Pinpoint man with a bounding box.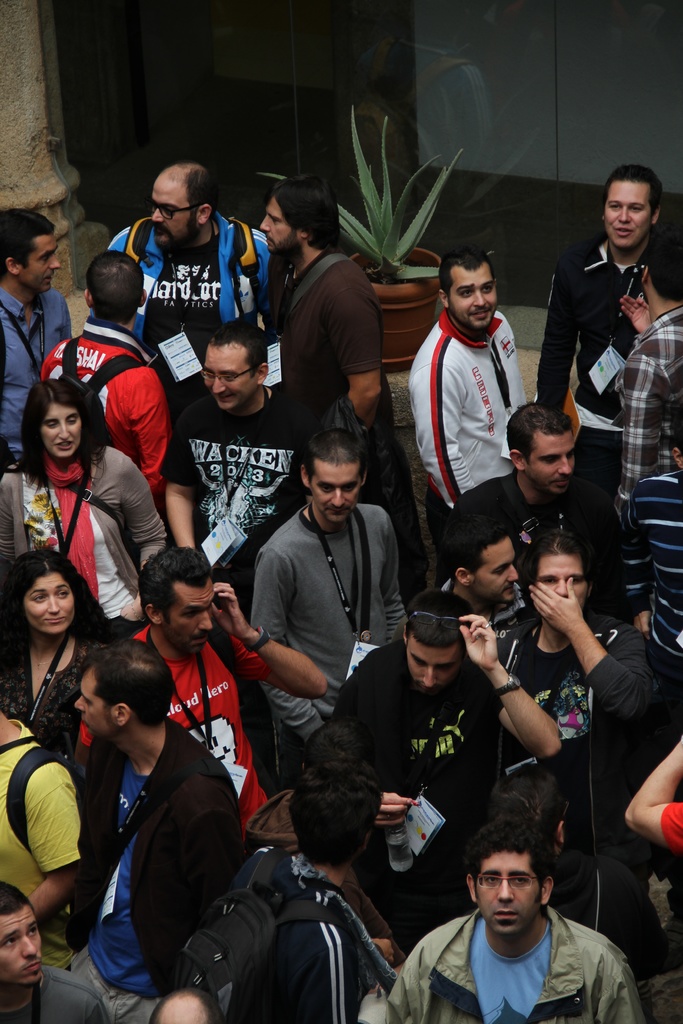
<box>264,442,407,726</box>.
